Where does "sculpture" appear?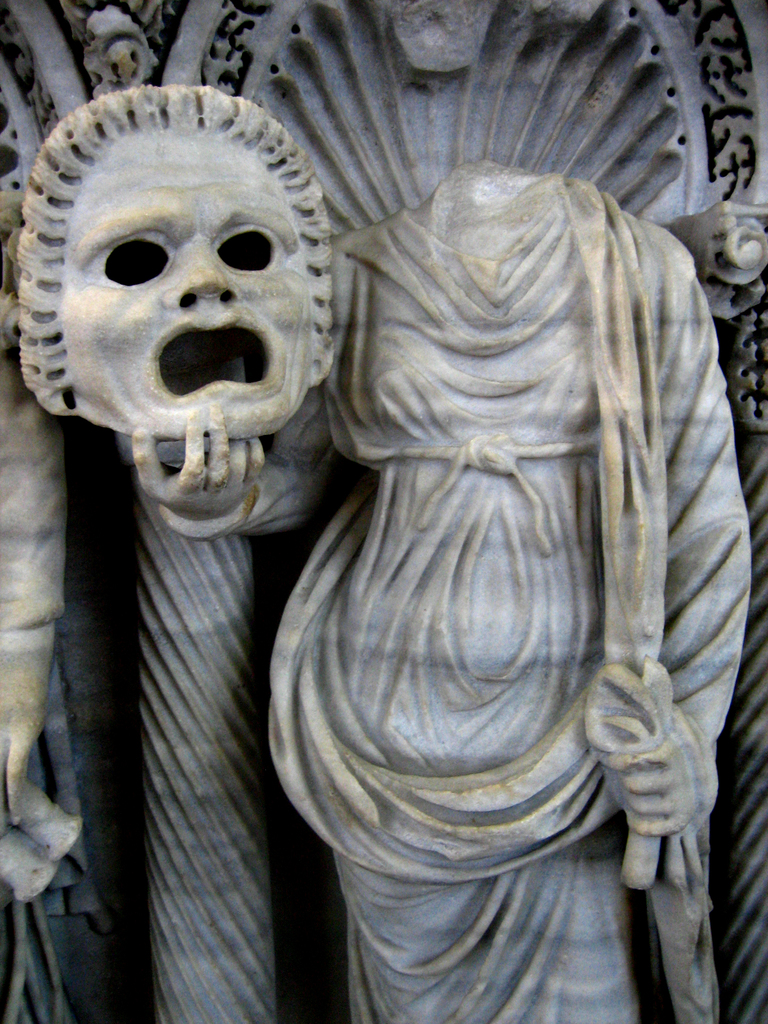
Appears at [x1=12, y1=77, x2=761, y2=1023].
